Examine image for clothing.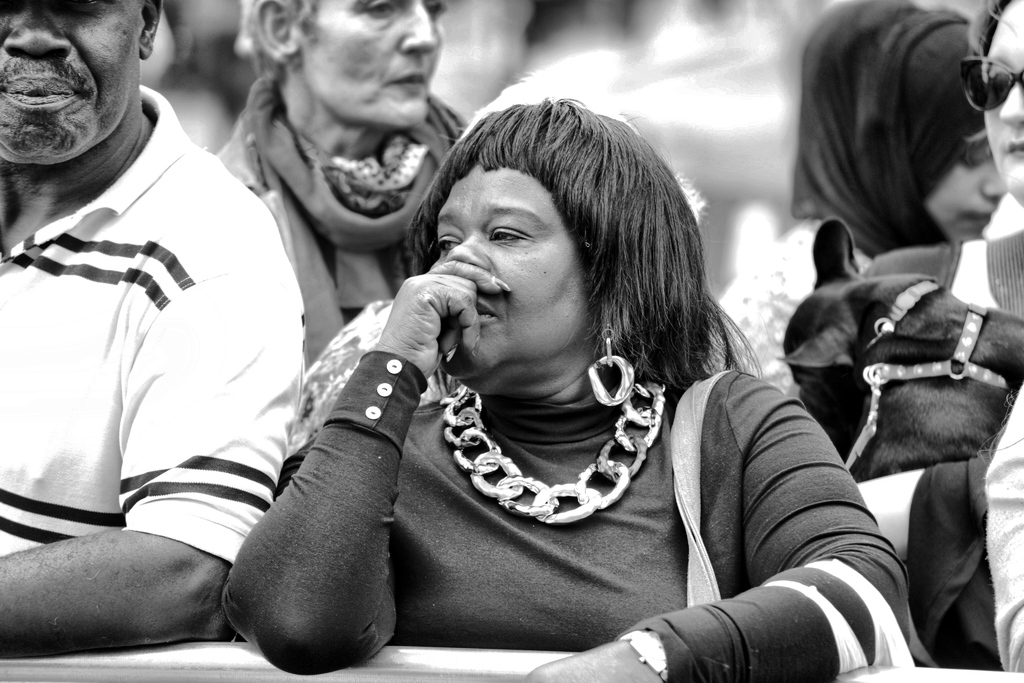
Examination result: detection(0, 77, 308, 645).
